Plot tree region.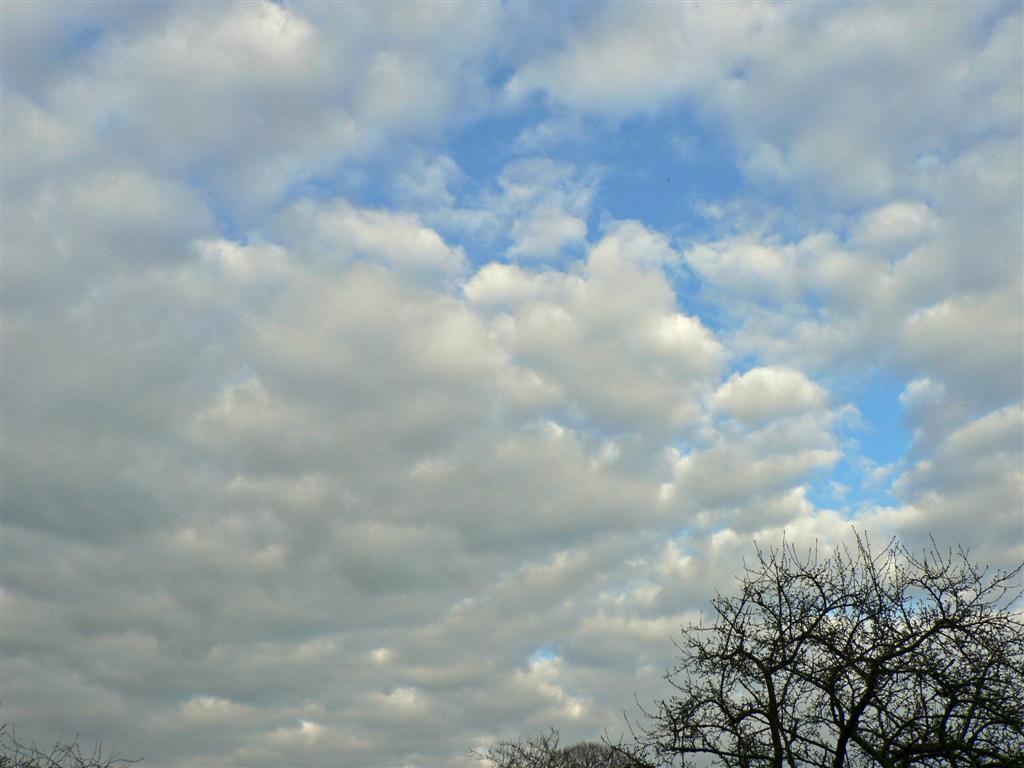
Plotted at x1=474, y1=734, x2=653, y2=767.
